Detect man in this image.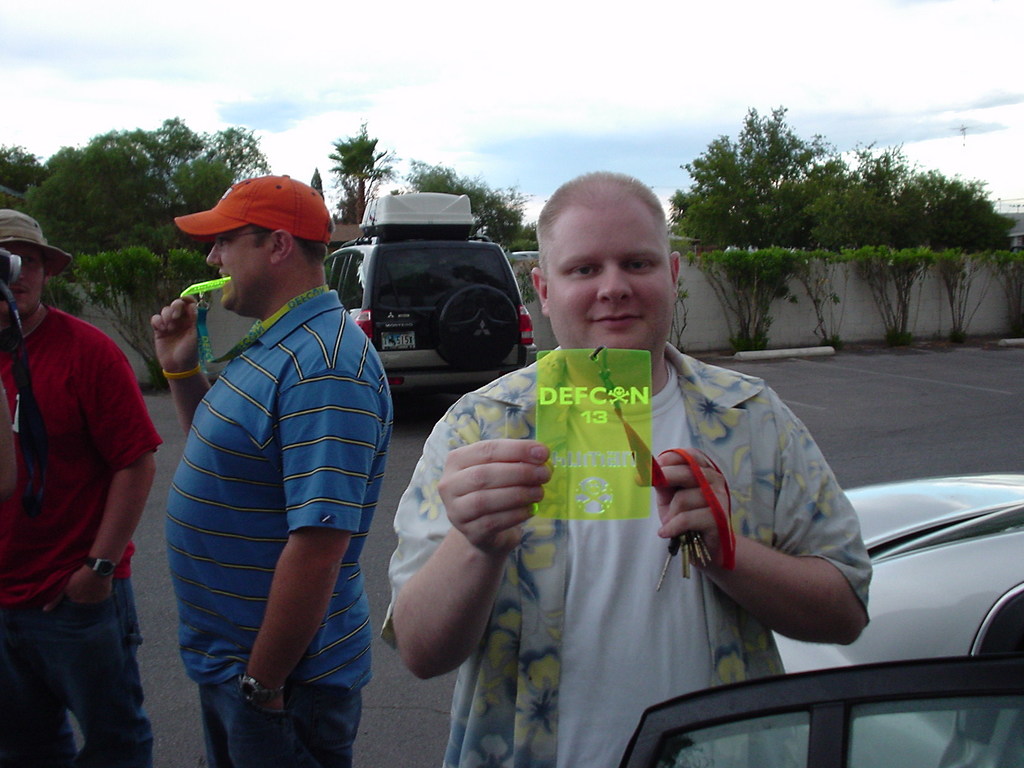
Detection: bbox=(0, 206, 166, 767).
